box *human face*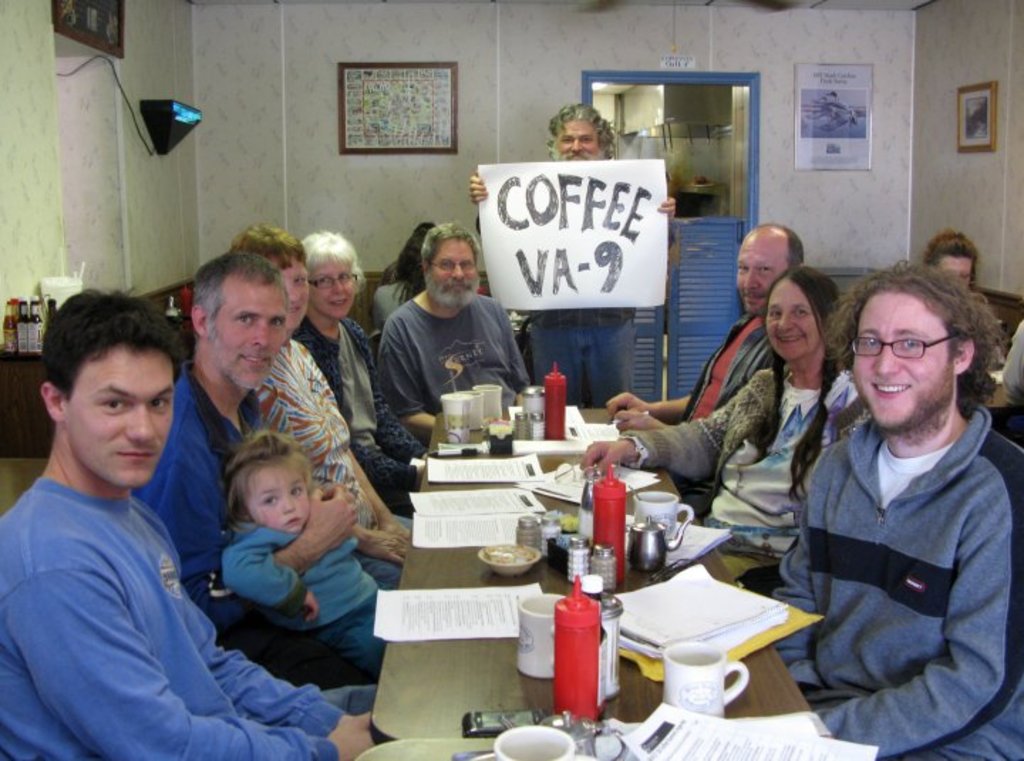
l=309, t=263, r=354, b=317
